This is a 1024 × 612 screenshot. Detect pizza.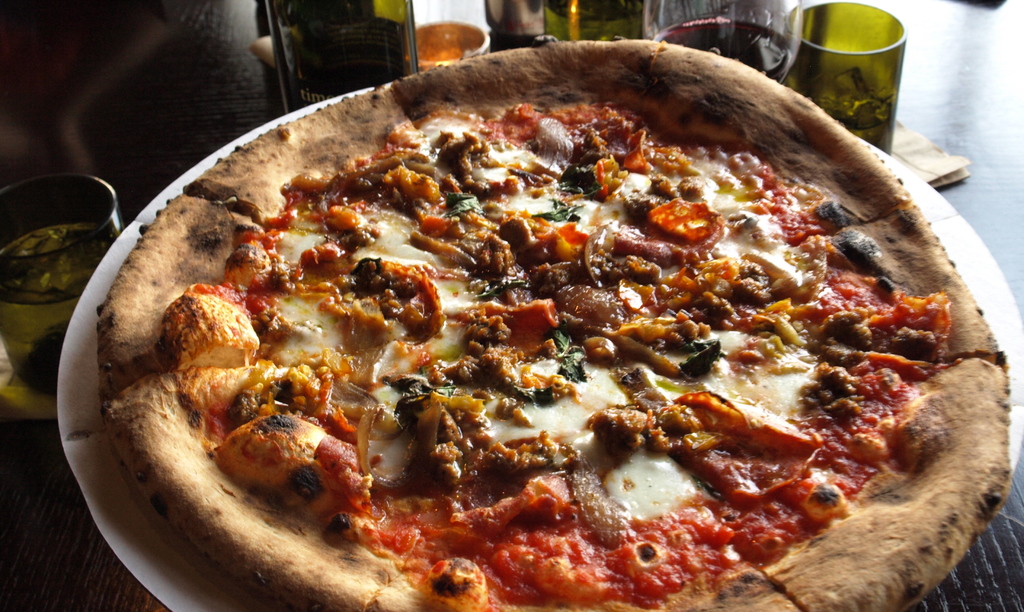
locate(95, 34, 1009, 611).
